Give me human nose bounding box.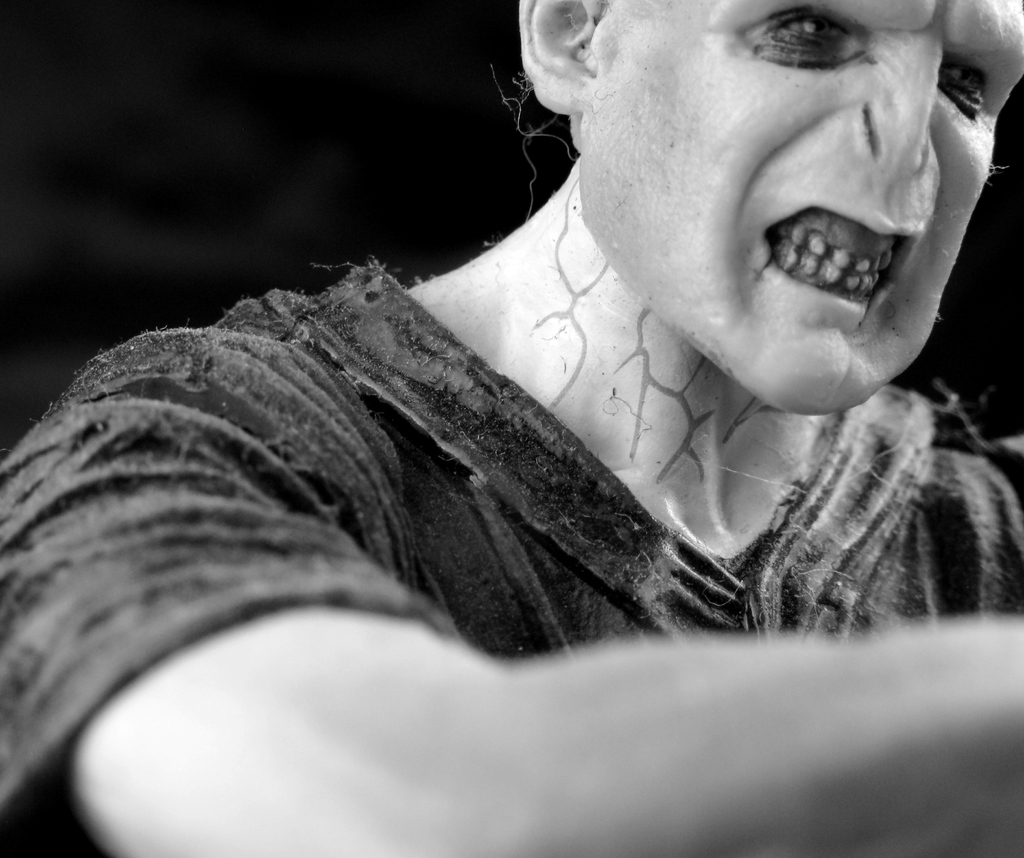
bbox=(847, 32, 944, 181).
